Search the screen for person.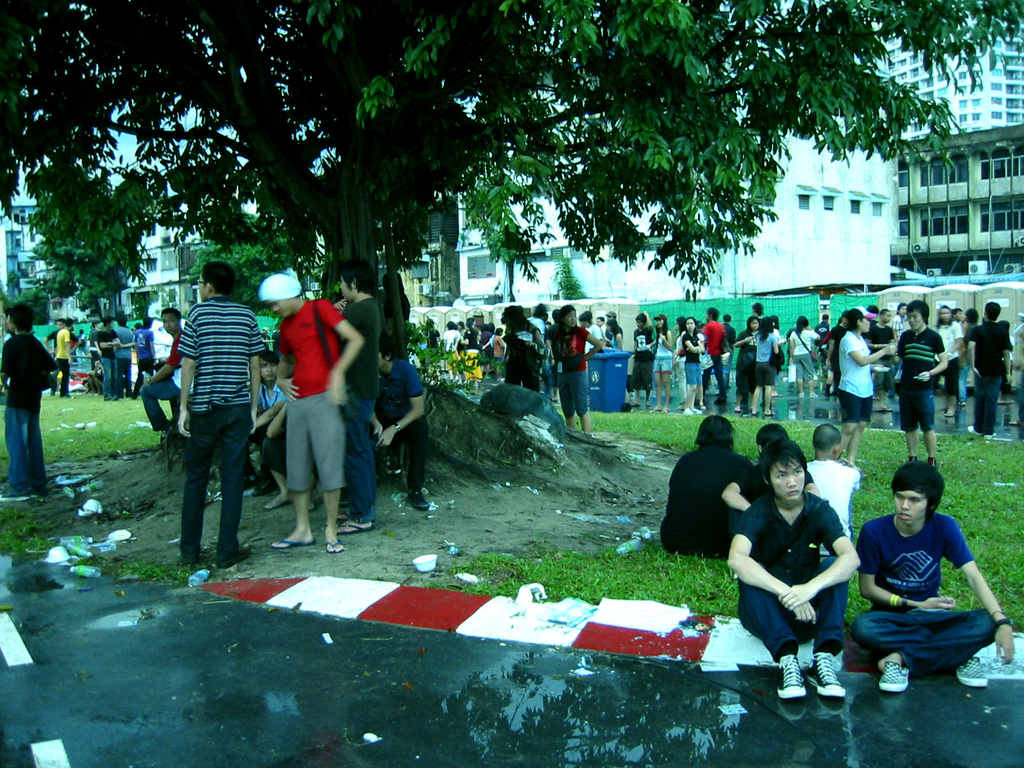
Found at bbox=(503, 302, 545, 397).
